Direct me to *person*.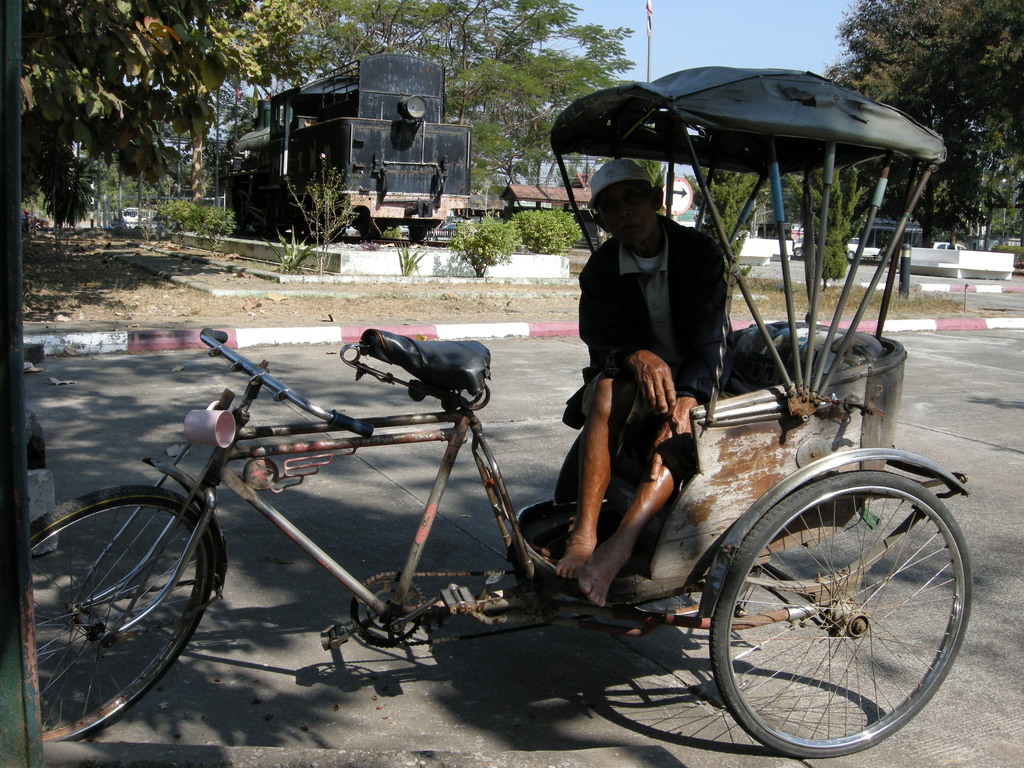
Direction: (left=570, top=156, right=725, bottom=609).
